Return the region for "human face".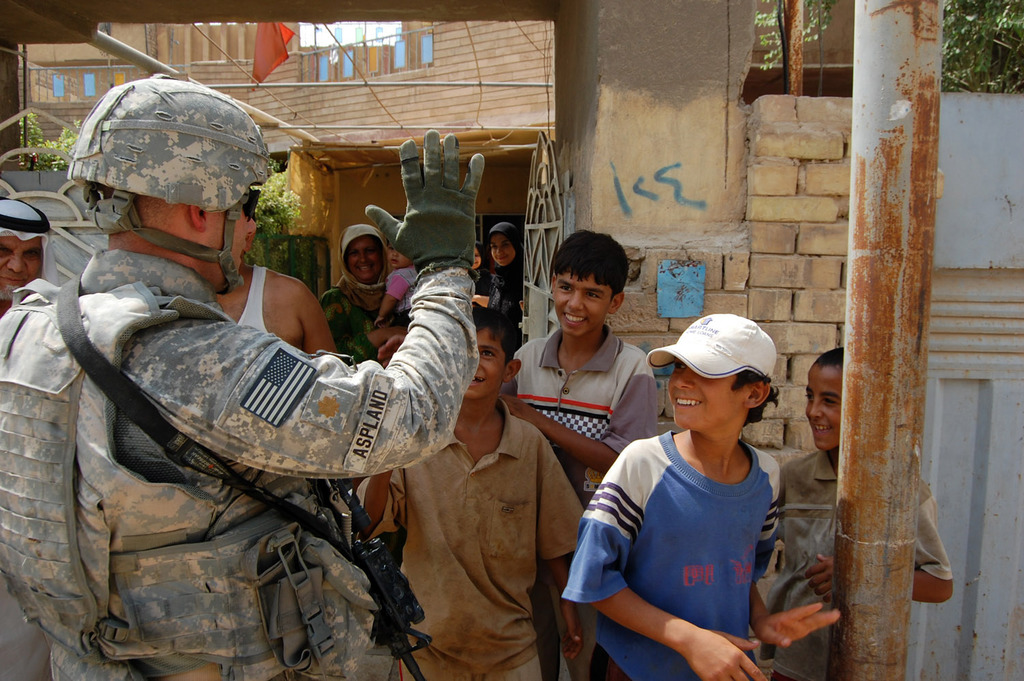
<region>670, 362, 740, 431</region>.
